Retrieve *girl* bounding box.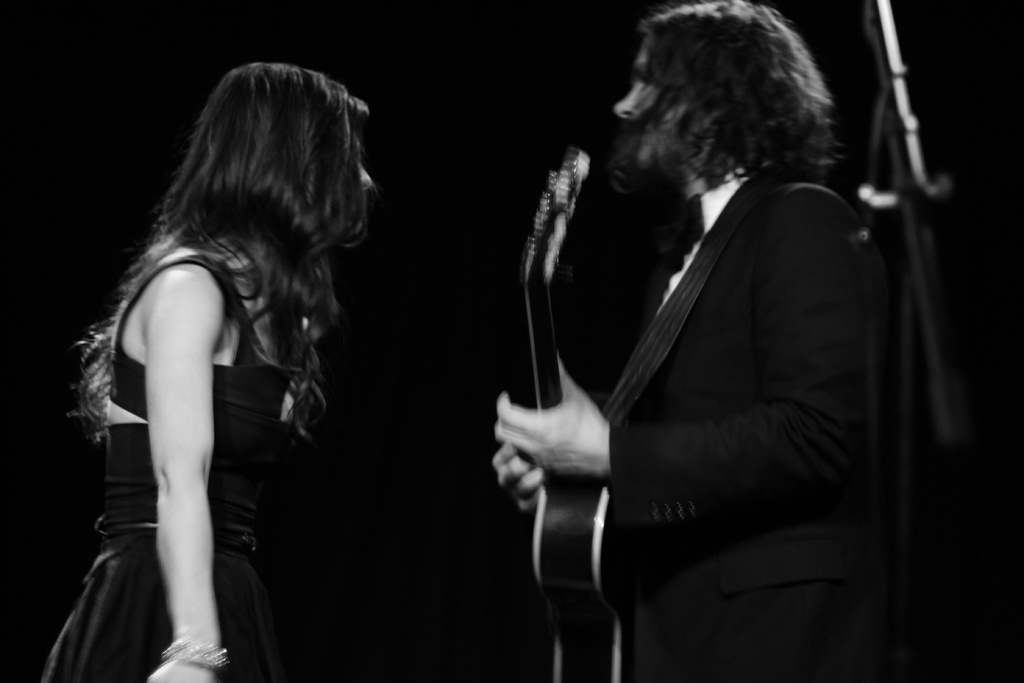
Bounding box: left=47, top=56, right=374, bottom=682.
